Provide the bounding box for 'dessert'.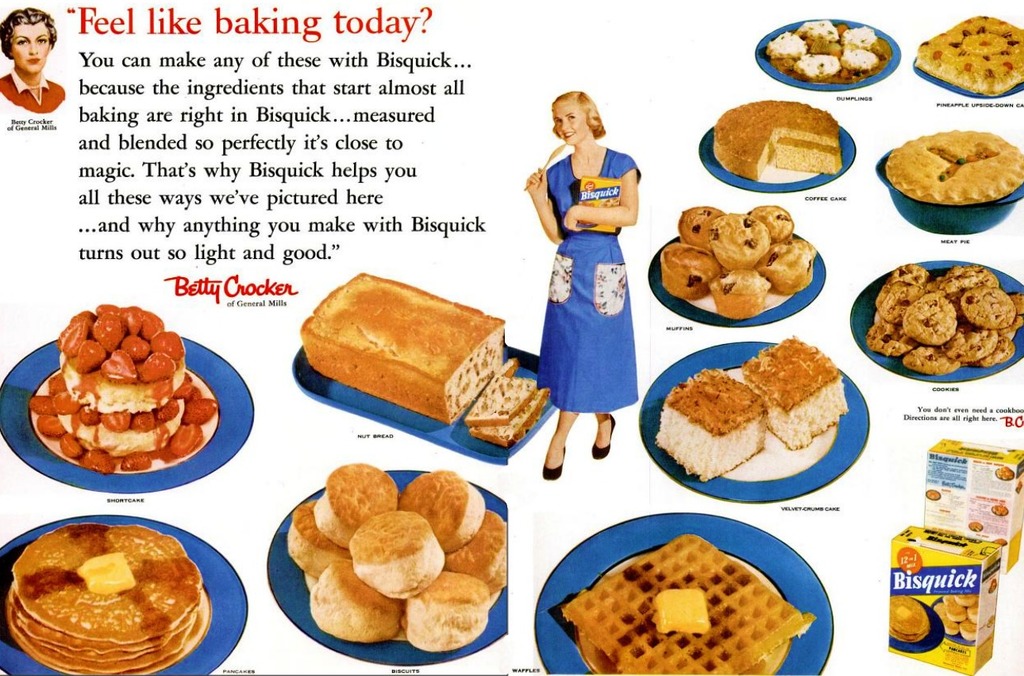
l=876, t=319, r=908, b=361.
